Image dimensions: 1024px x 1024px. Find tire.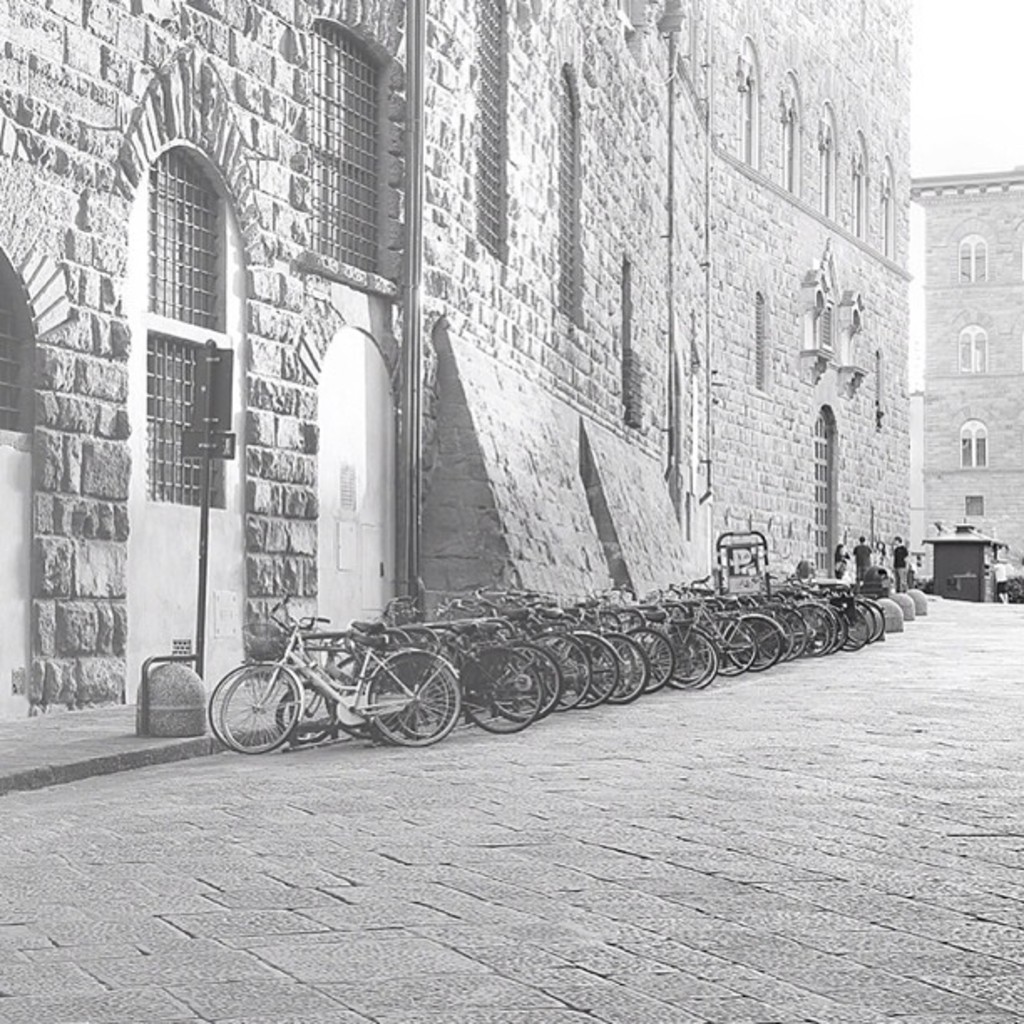
[x1=276, y1=681, x2=331, y2=740].
